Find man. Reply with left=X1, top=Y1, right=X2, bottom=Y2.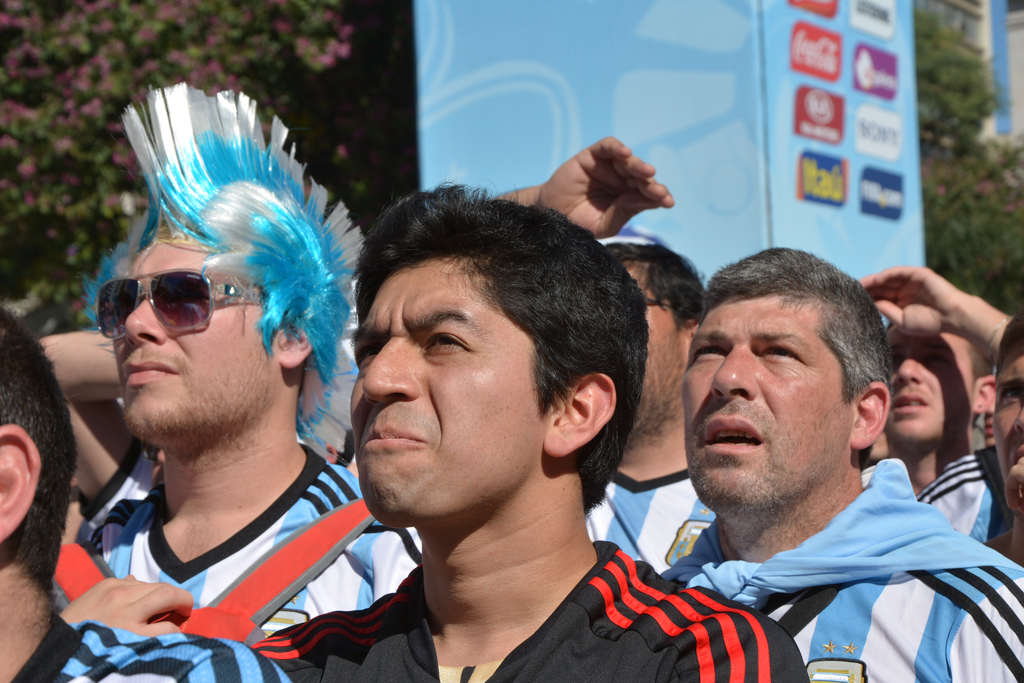
left=89, top=78, right=424, bottom=655.
